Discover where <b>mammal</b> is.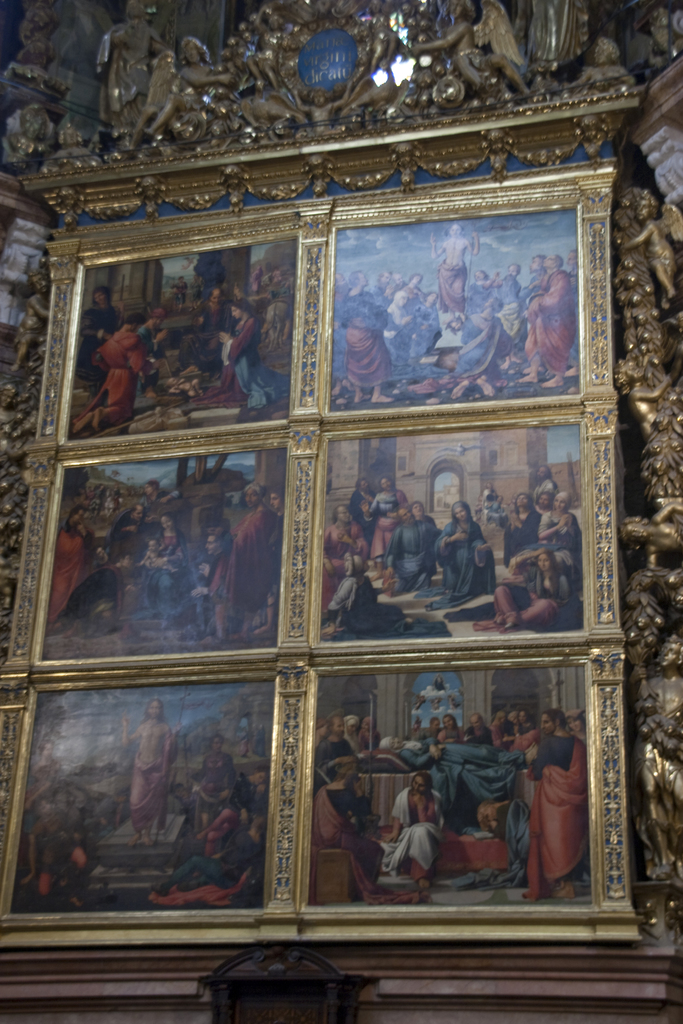
Discovered at <region>609, 357, 675, 431</region>.
